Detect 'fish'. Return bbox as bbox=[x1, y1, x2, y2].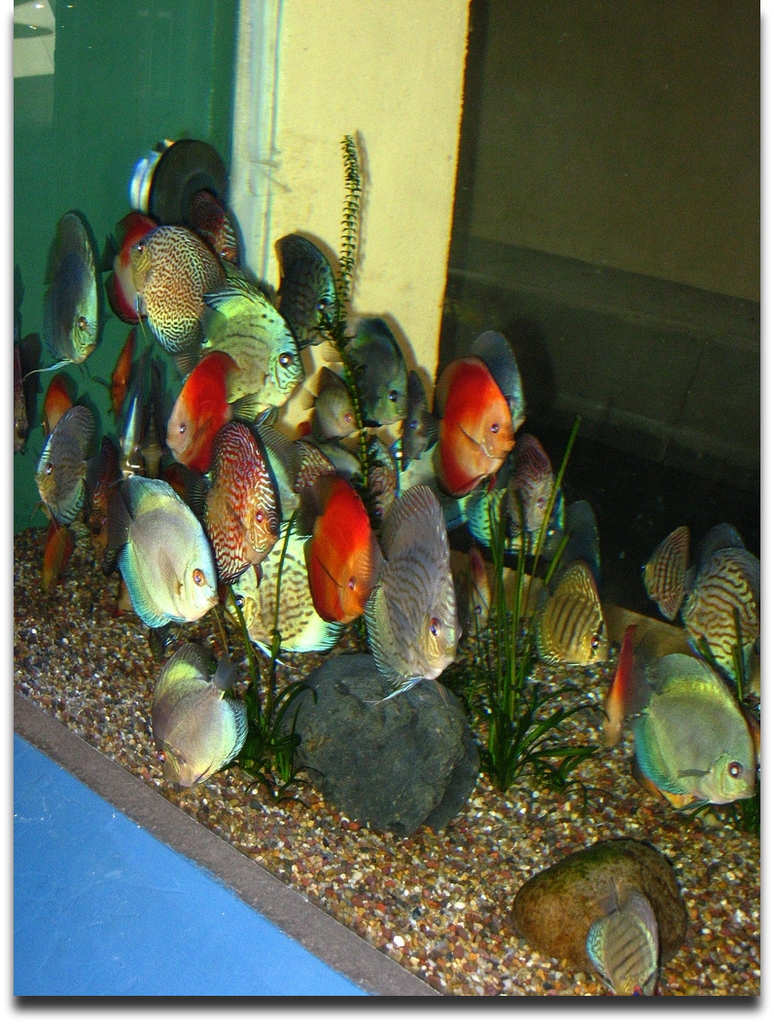
bbox=[166, 355, 234, 464].
